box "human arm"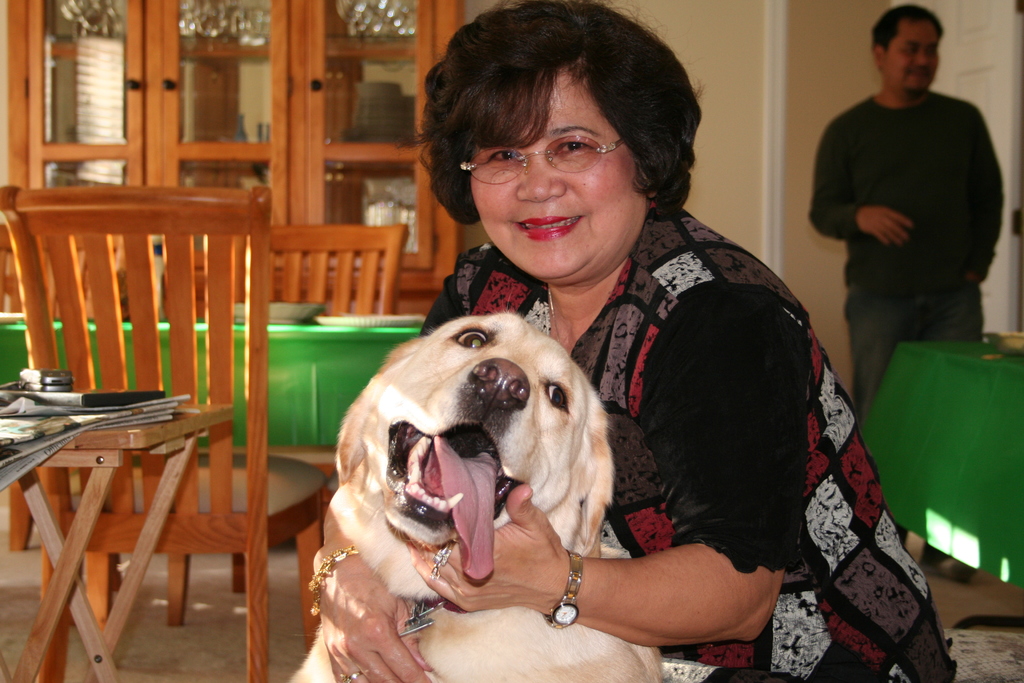
x1=415, y1=302, x2=799, y2=638
